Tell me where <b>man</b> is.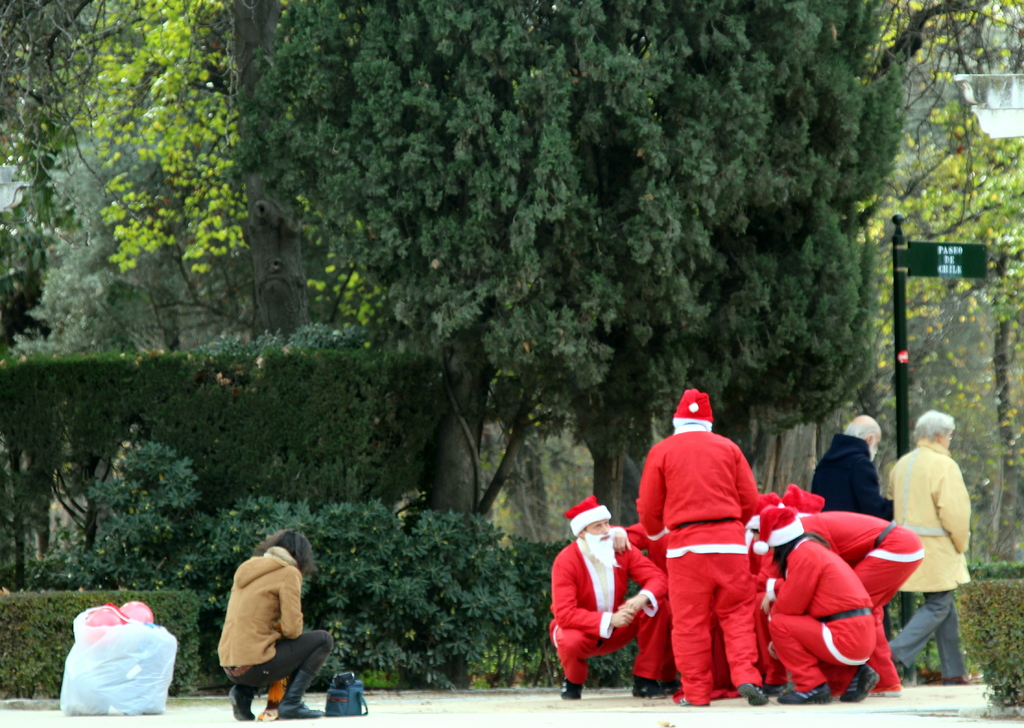
<b>man</b> is at bbox(222, 526, 336, 721).
